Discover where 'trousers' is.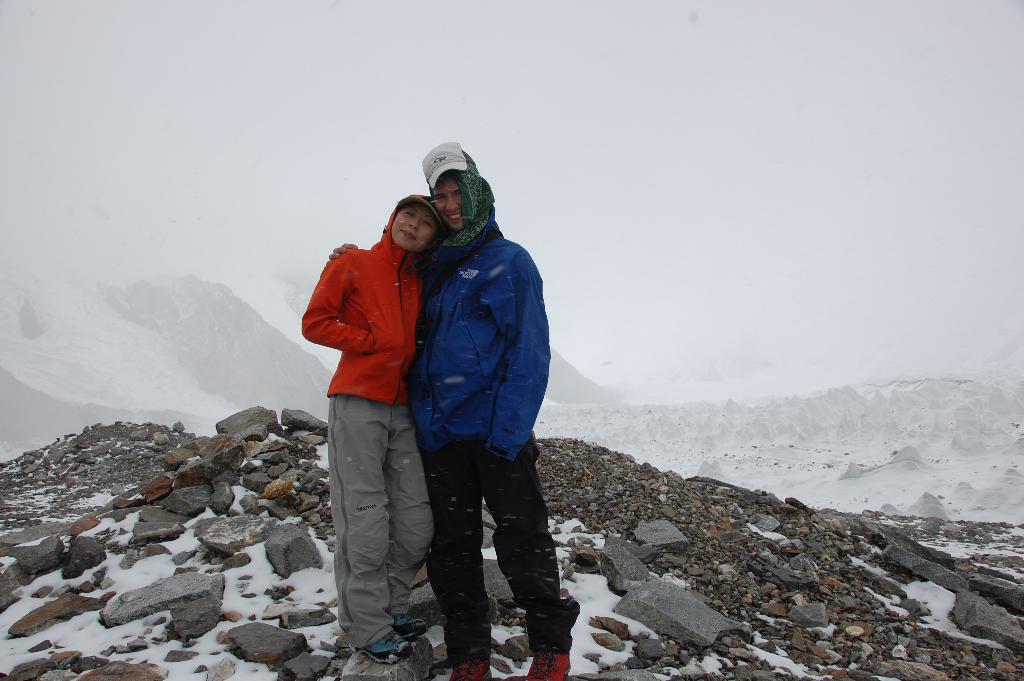
Discovered at {"left": 412, "top": 435, "right": 559, "bottom": 634}.
